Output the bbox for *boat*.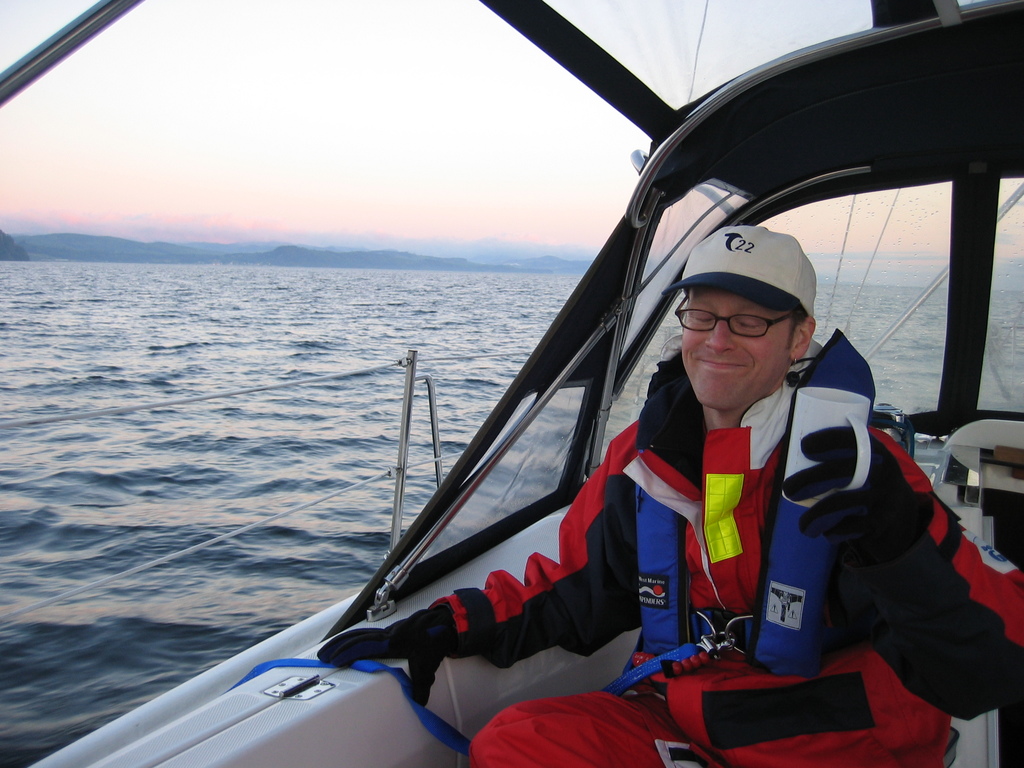
[46,81,991,733].
